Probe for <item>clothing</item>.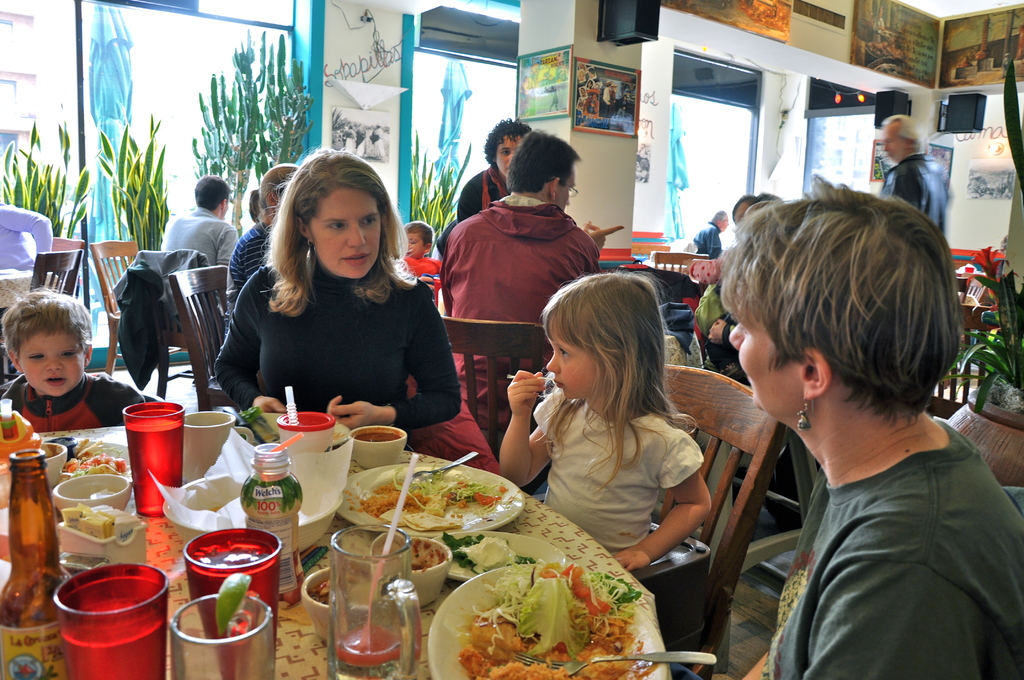
Probe result: [left=11, top=364, right=171, bottom=426].
